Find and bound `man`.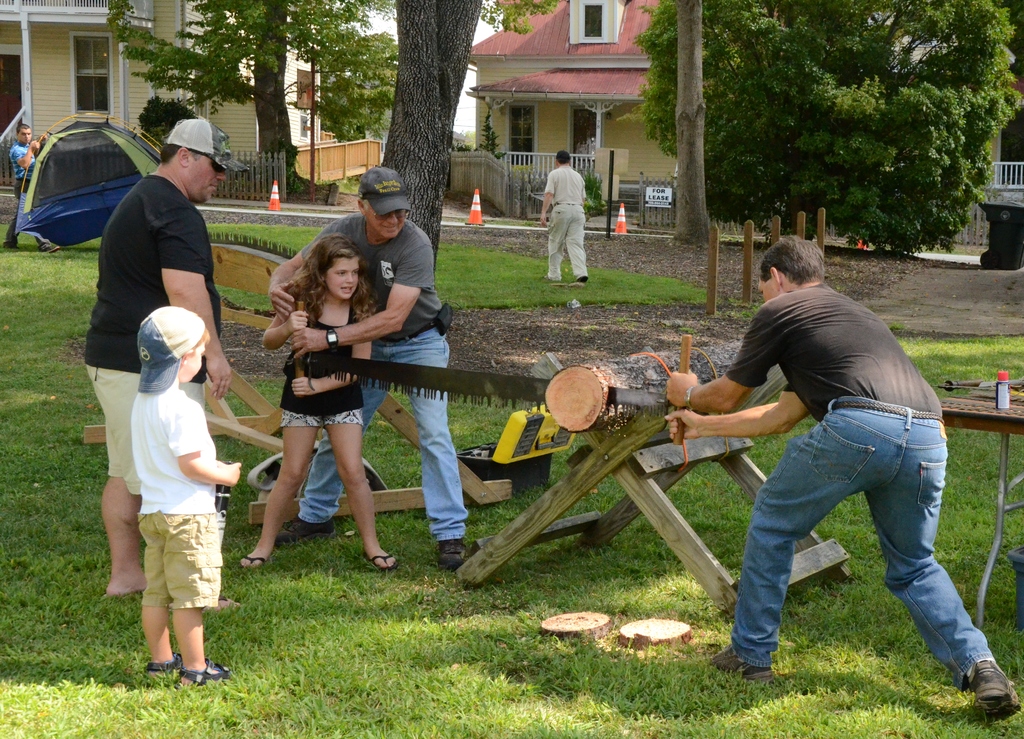
Bound: detection(693, 232, 980, 696).
